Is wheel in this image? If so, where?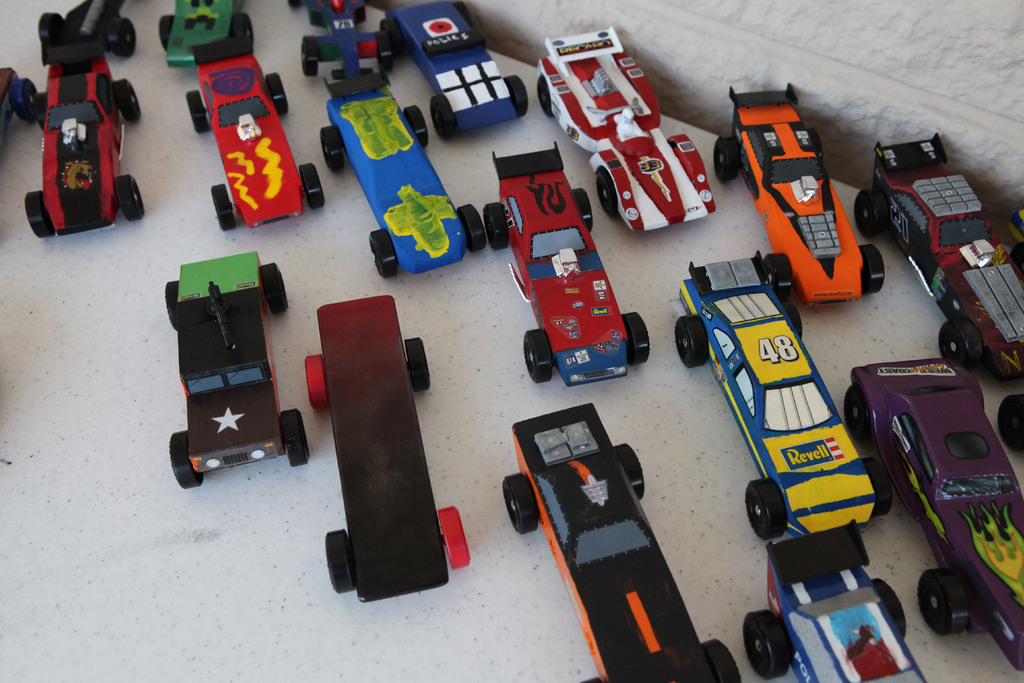
Yes, at locate(597, 169, 617, 218).
